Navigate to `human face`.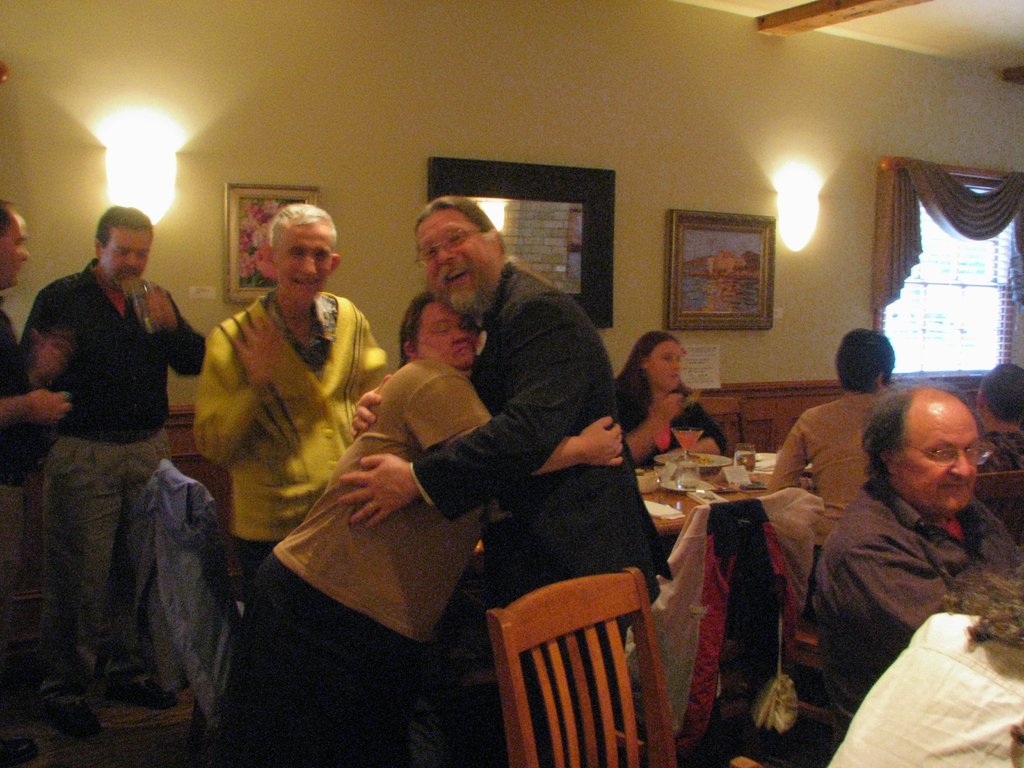
Navigation target: [x1=0, y1=209, x2=31, y2=285].
